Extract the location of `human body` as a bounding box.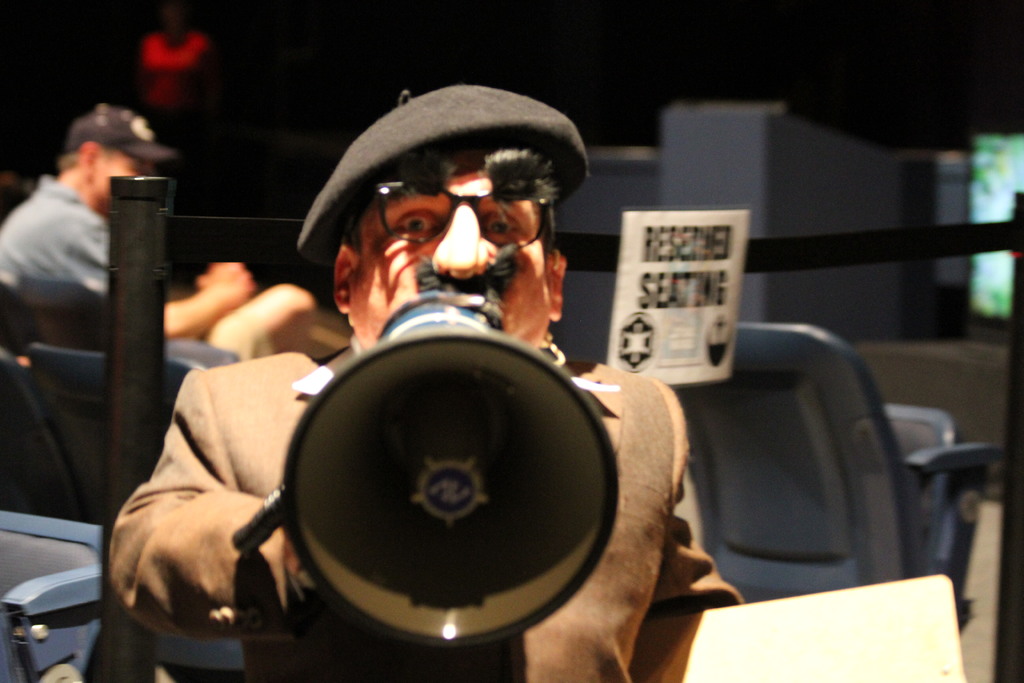
detection(0, 102, 316, 371).
